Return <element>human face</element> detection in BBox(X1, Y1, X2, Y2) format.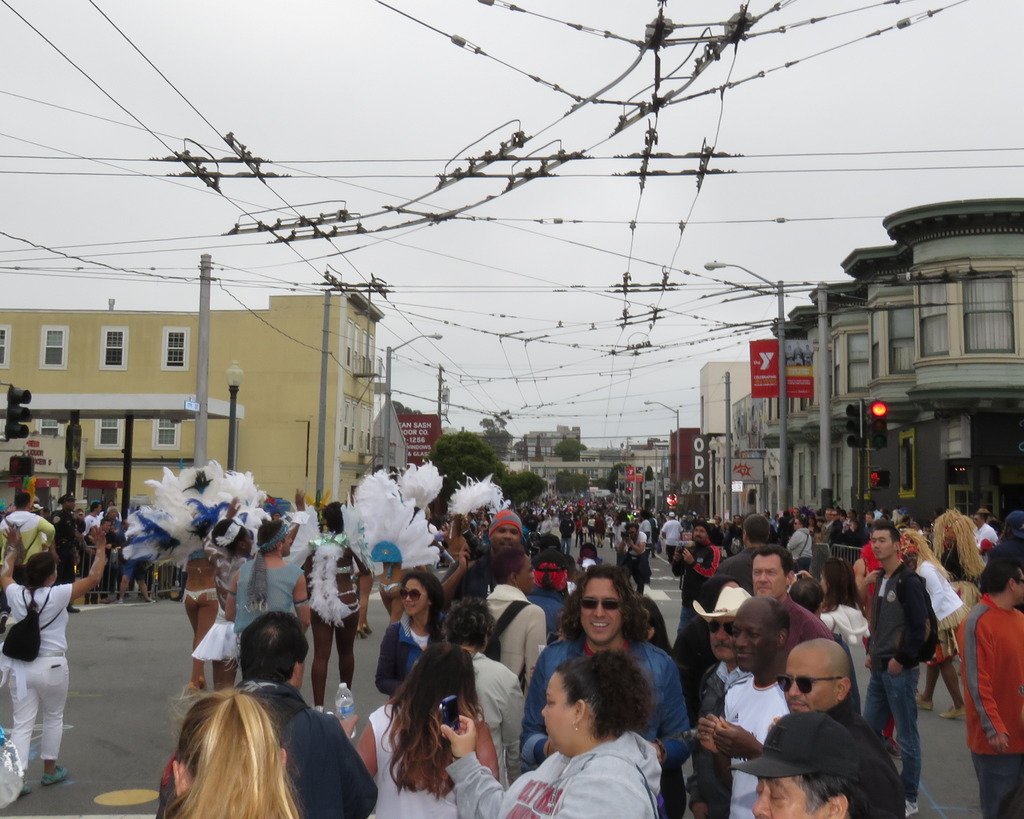
BBox(96, 504, 100, 514).
